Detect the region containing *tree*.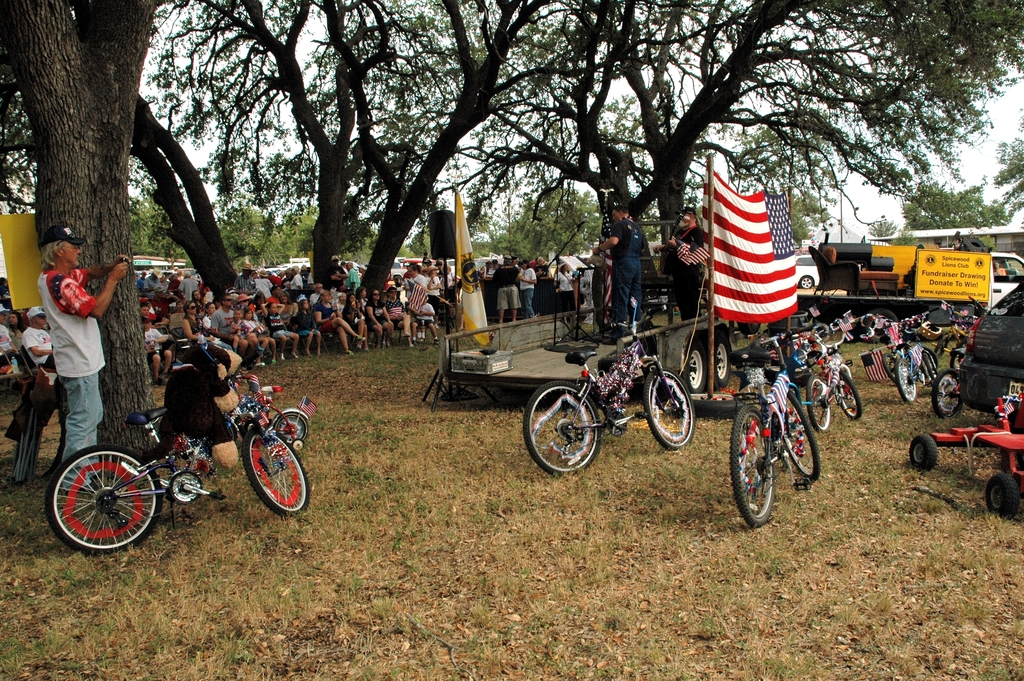
crop(749, 113, 856, 275).
